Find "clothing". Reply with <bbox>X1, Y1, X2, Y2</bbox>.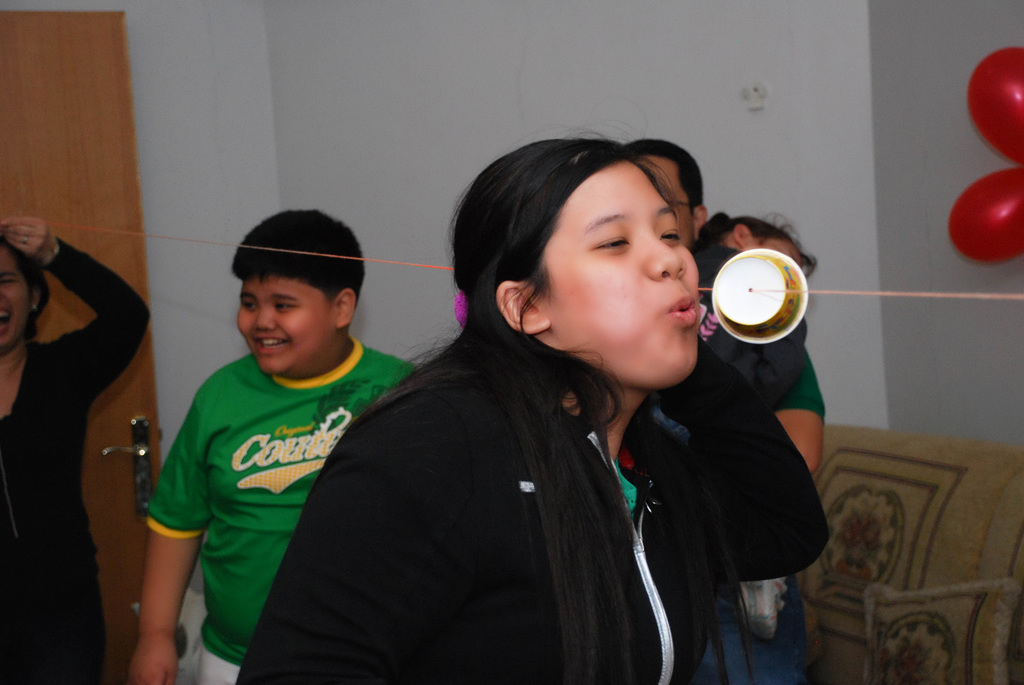
<bbox>146, 332, 424, 684</bbox>.
